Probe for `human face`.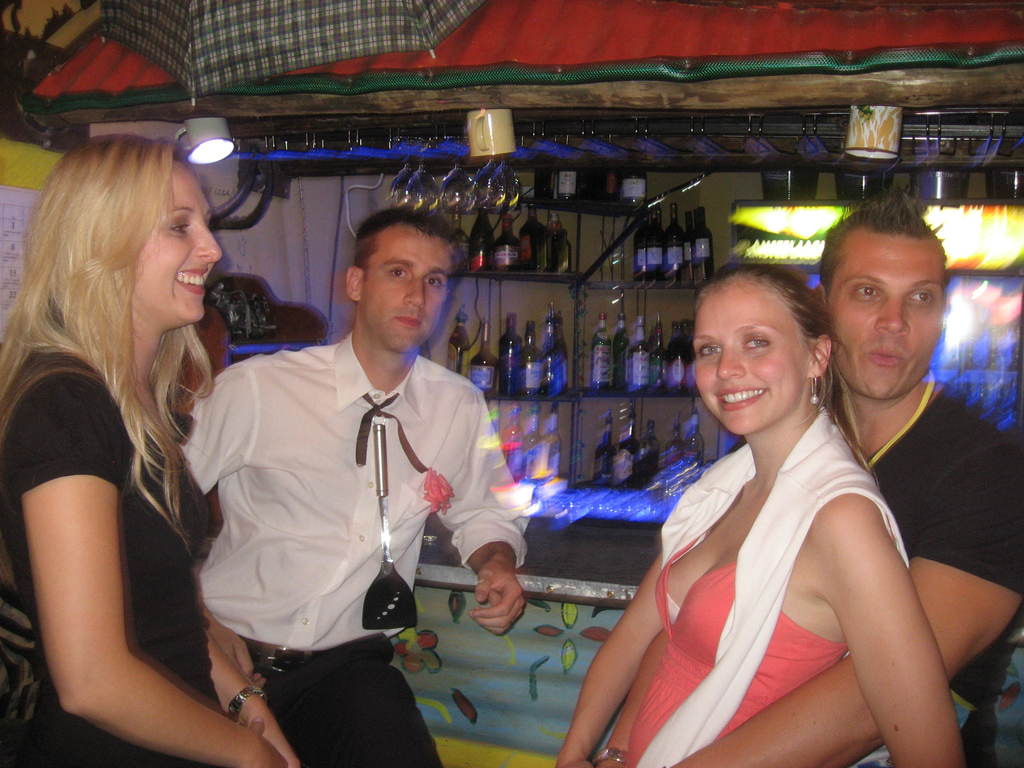
Probe result: {"left": 365, "top": 227, "right": 452, "bottom": 352}.
